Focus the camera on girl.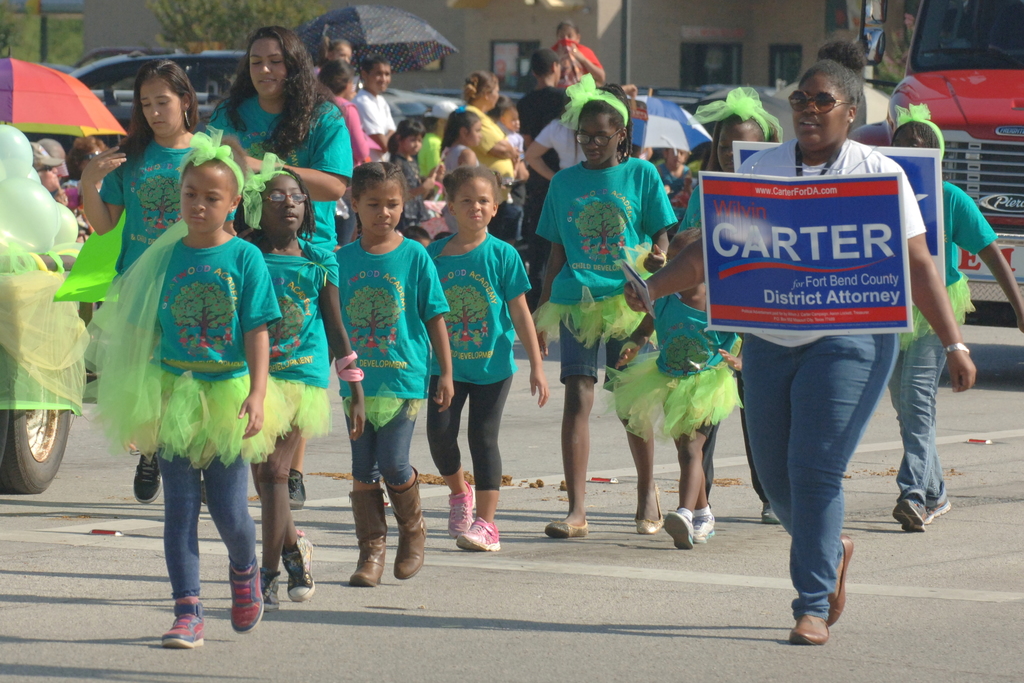
Focus region: bbox=(601, 222, 746, 548).
